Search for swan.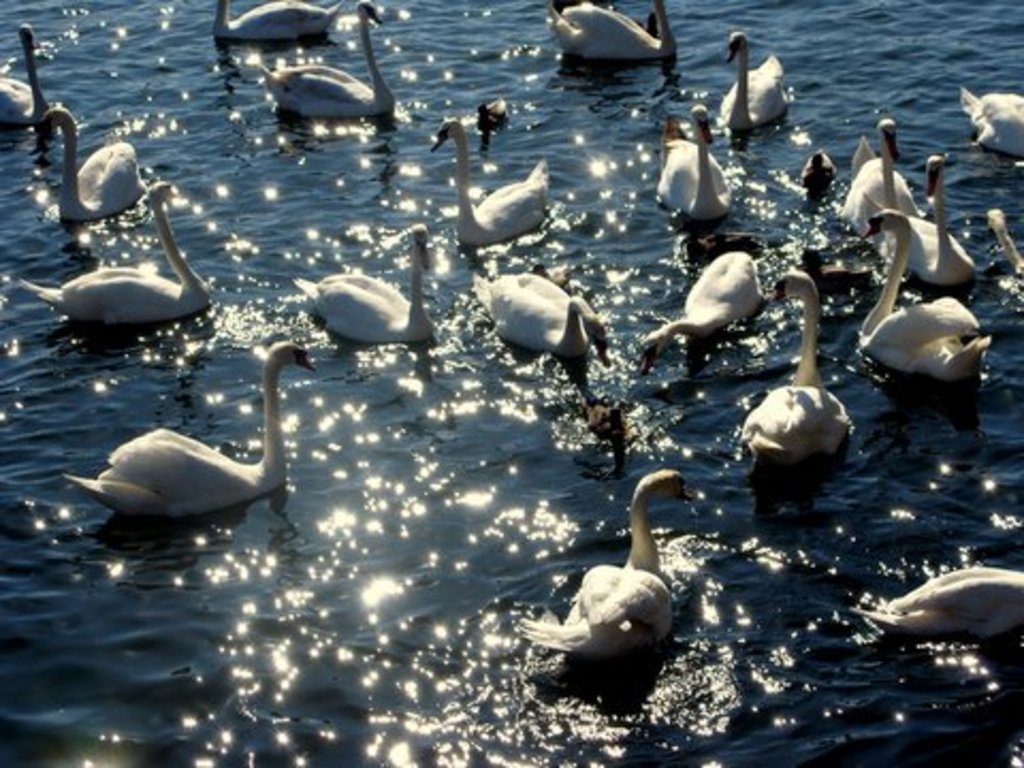
Found at crop(288, 228, 431, 343).
